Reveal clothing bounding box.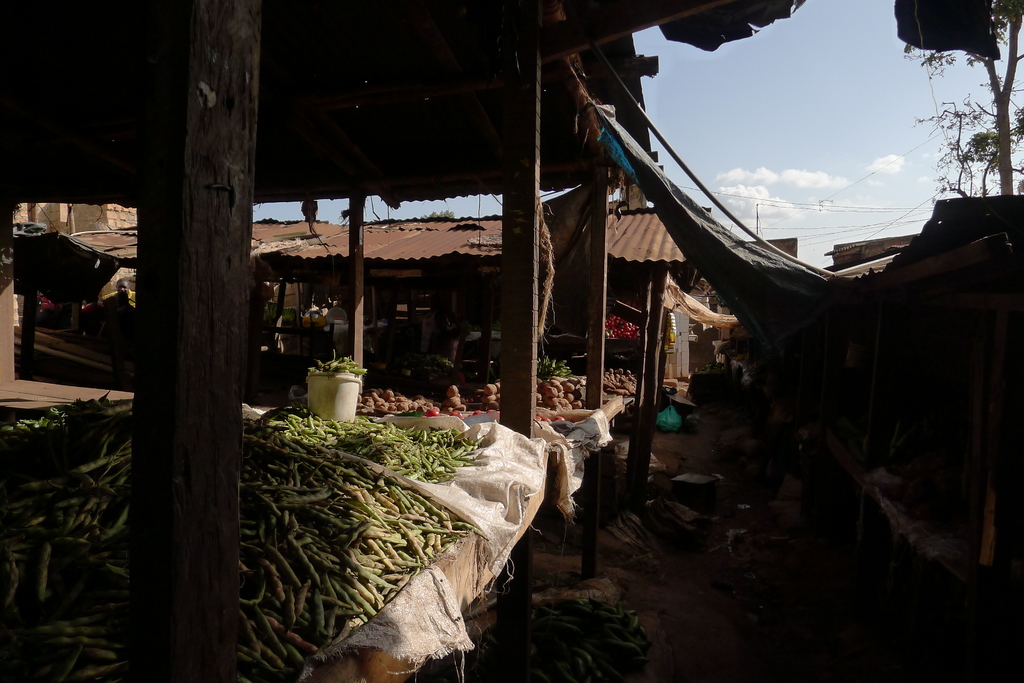
Revealed: left=83, top=287, right=147, bottom=369.
